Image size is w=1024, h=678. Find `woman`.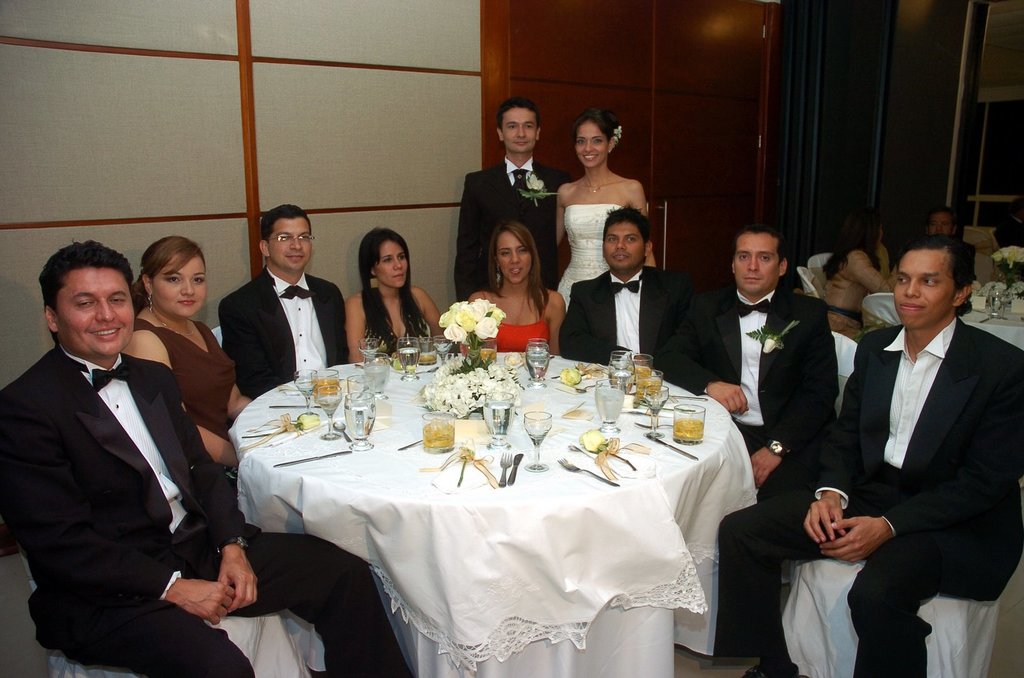
Rect(341, 226, 433, 362).
